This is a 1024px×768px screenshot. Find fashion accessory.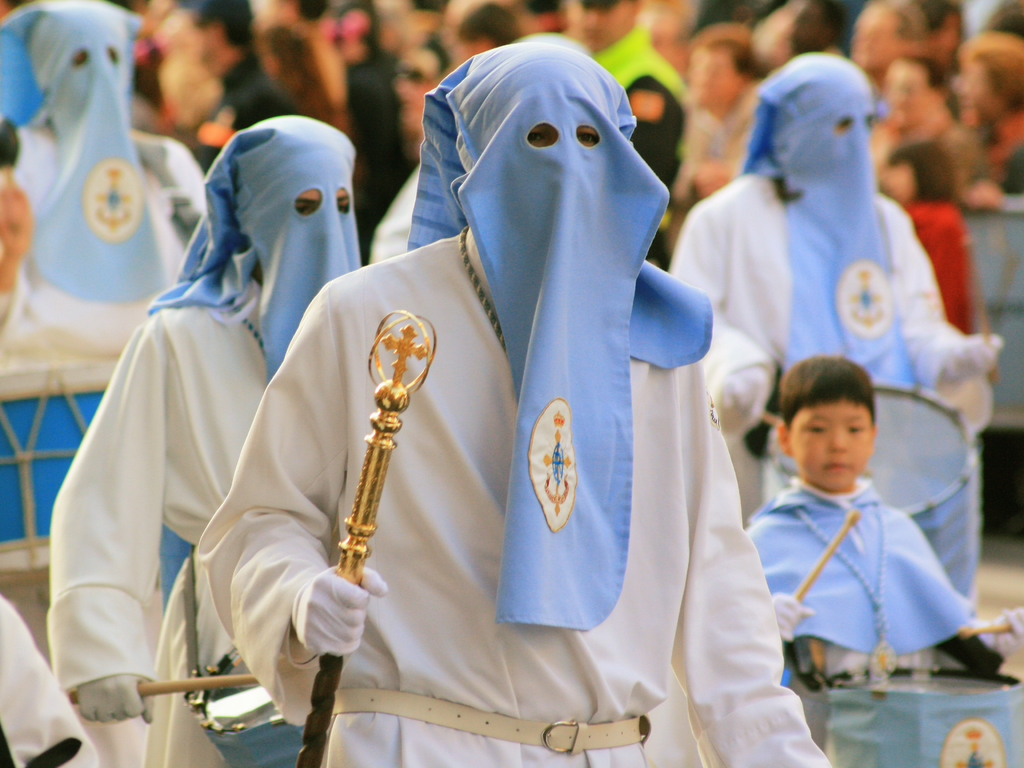
Bounding box: x1=333, y1=693, x2=649, y2=754.
